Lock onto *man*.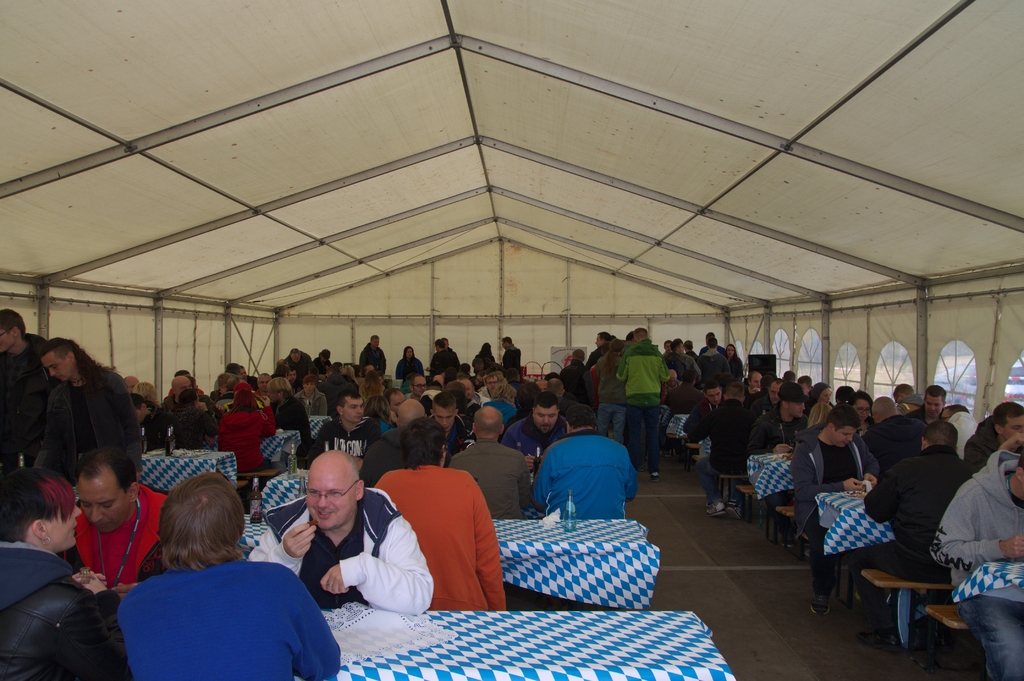
Locked: {"x1": 788, "y1": 403, "x2": 881, "y2": 616}.
